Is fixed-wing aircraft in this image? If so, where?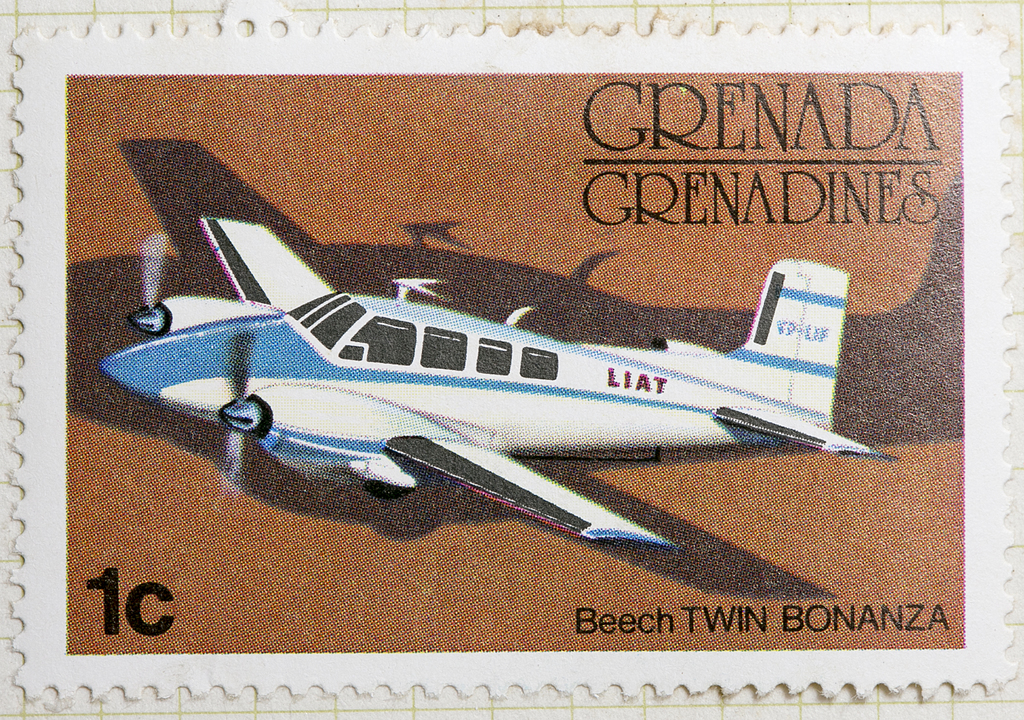
Yes, at x1=88, y1=218, x2=899, y2=548.
